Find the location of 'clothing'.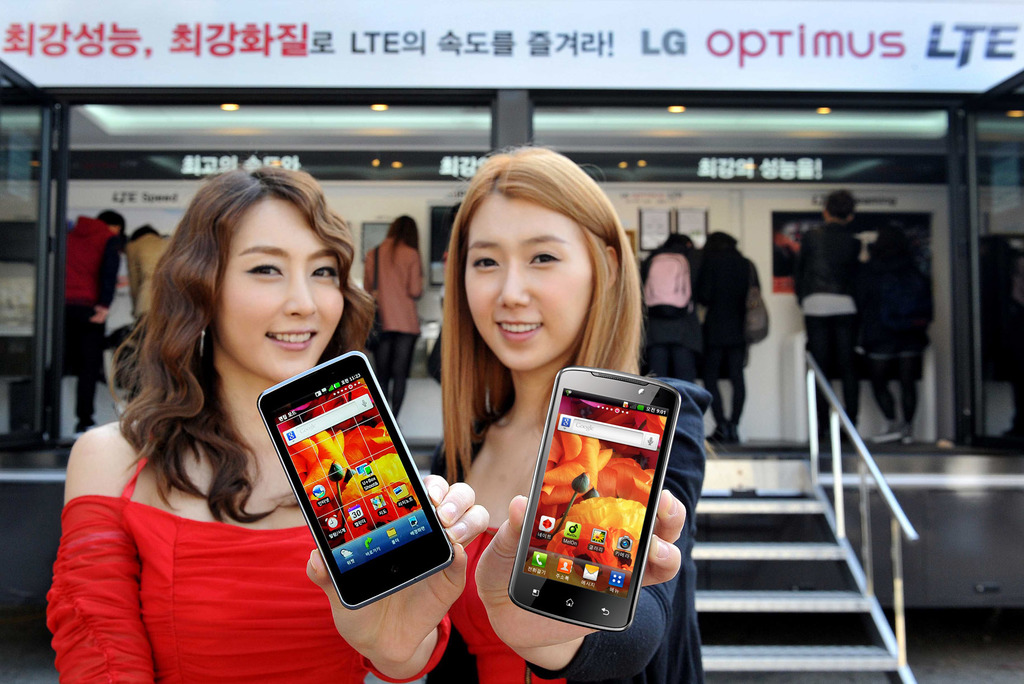
Location: [447, 378, 707, 683].
